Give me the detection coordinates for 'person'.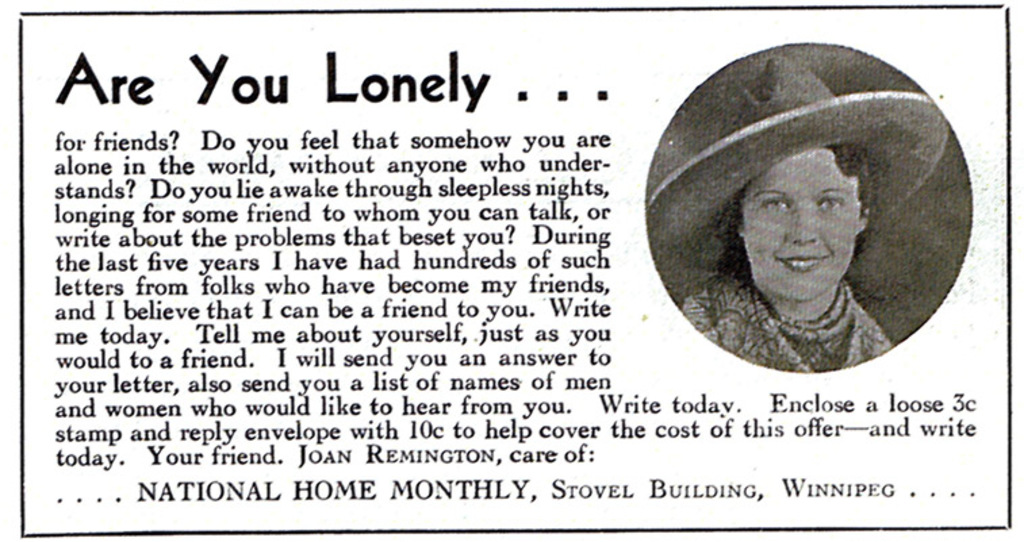
rect(649, 55, 956, 377).
